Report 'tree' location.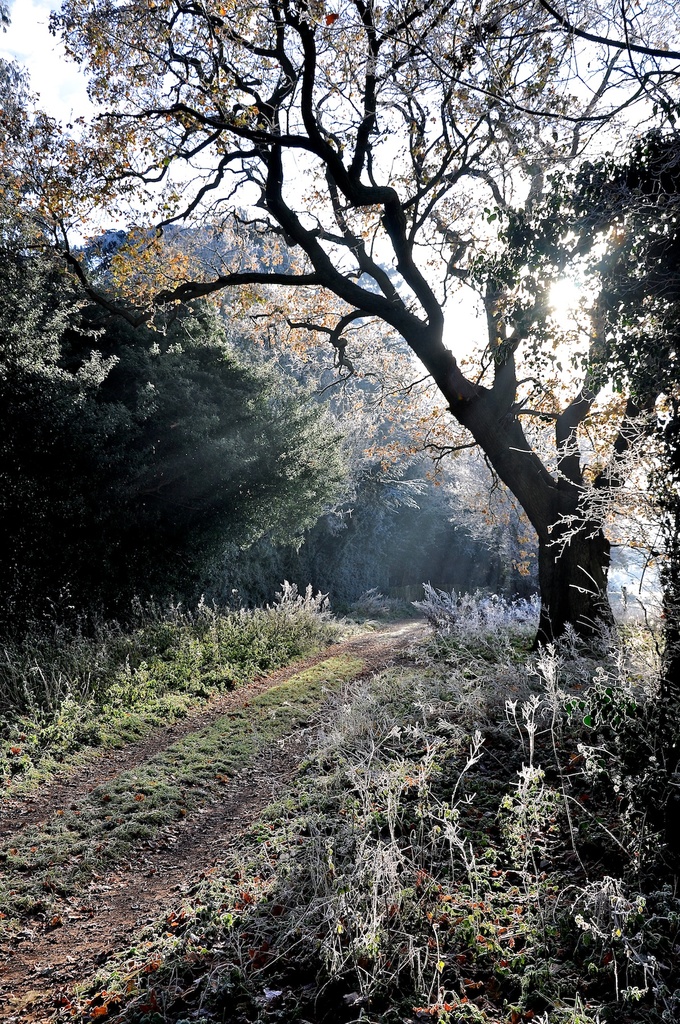
Report: 31:0:679:659.
